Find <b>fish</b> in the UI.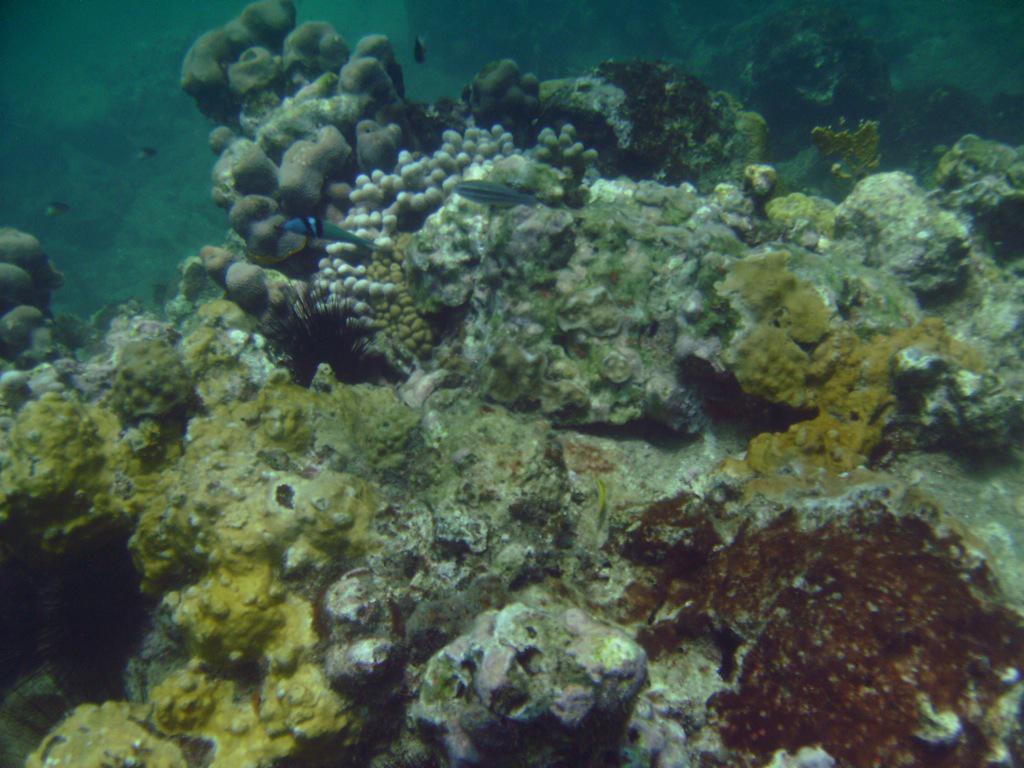
UI element at select_region(130, 142, 159, 163).
